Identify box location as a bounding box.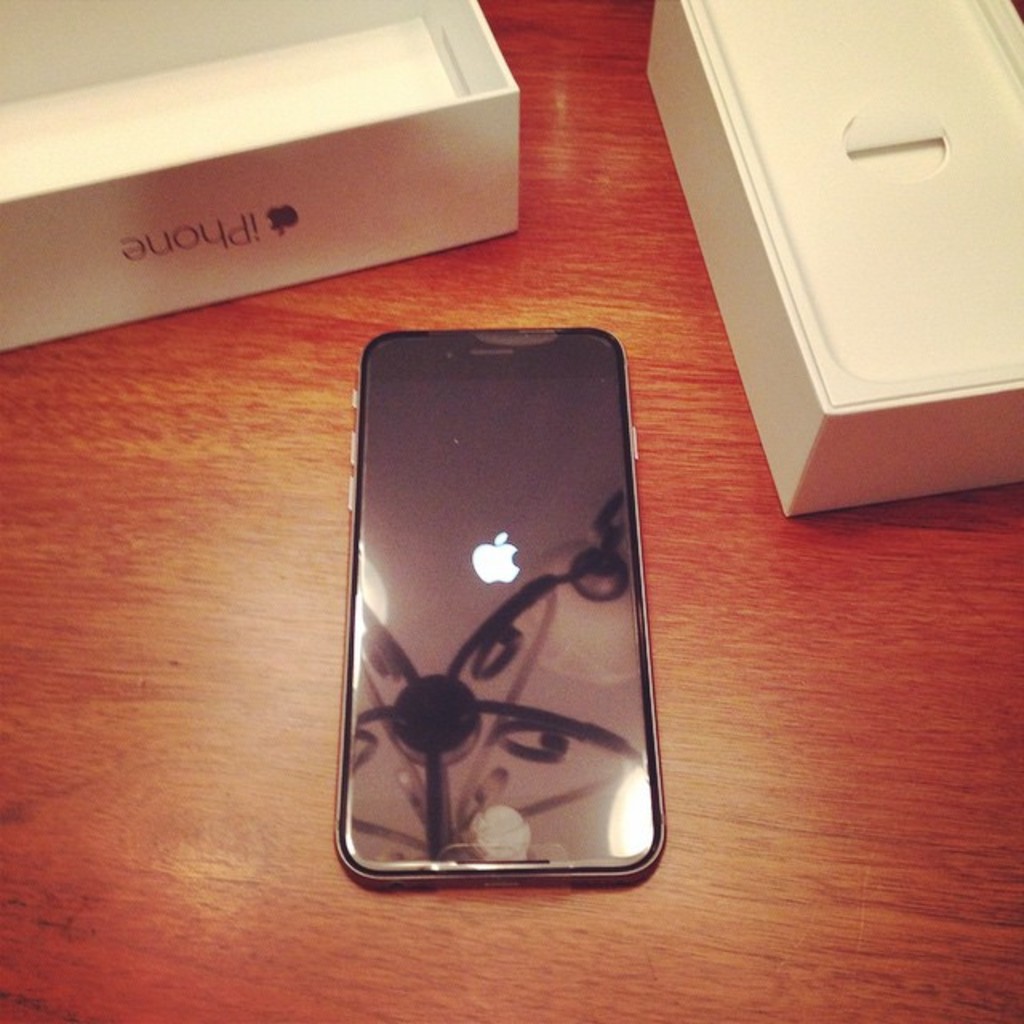
(x1=0, y1=0, x2=523, y2=363).
